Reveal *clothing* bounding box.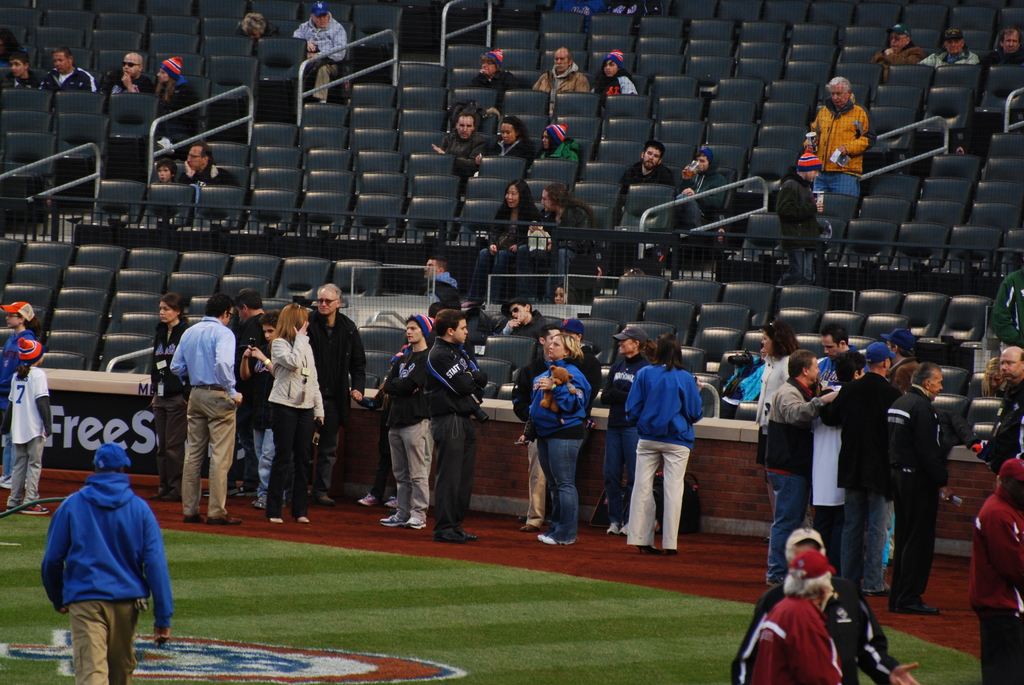
Revealed: 618:357:708:551.
